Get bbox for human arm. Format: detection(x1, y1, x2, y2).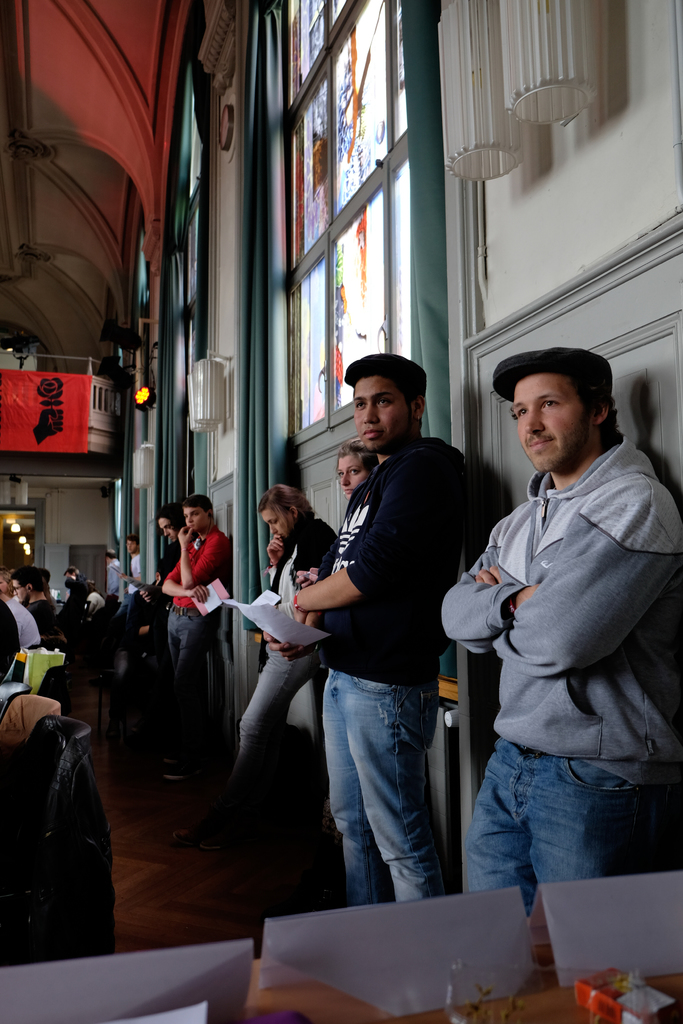
detection(448, 515, 532, 640).
